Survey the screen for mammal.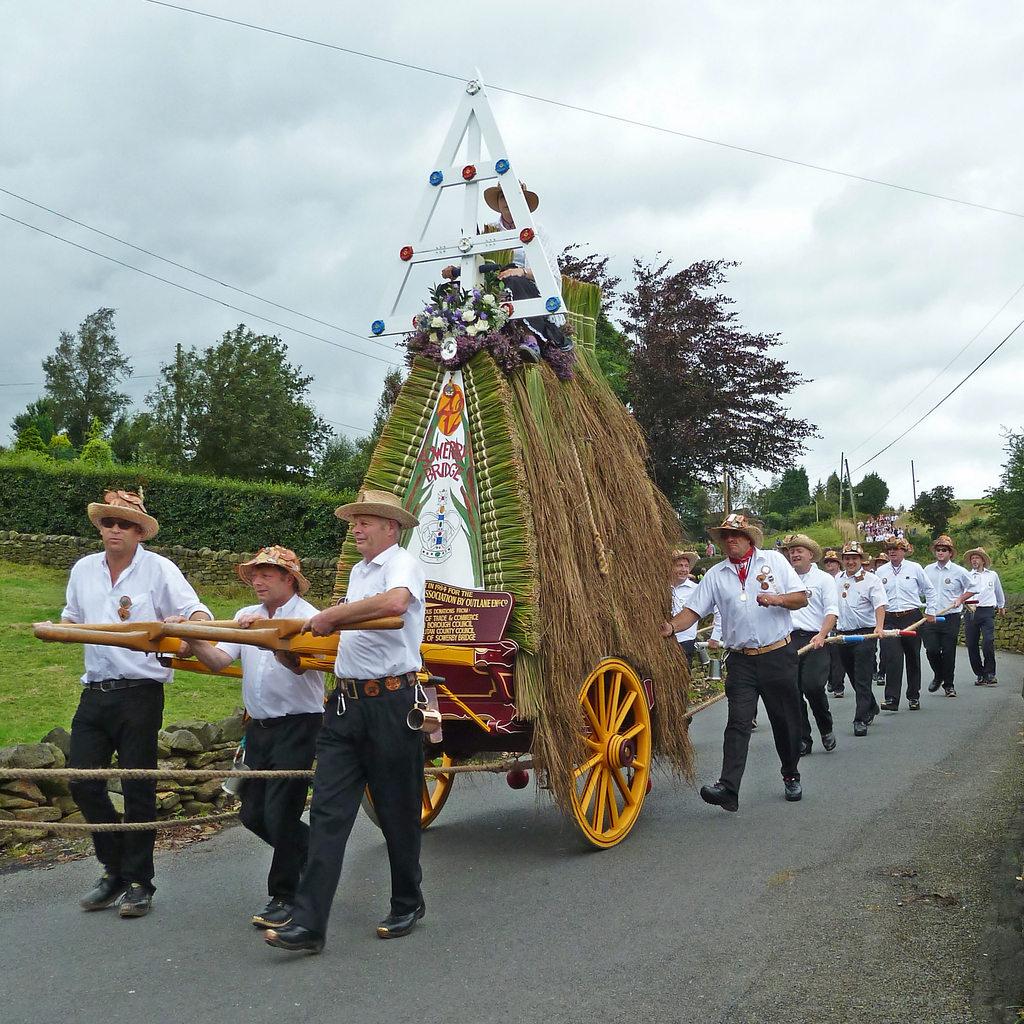
Survey found: <box>780,529,836,757</box>.
